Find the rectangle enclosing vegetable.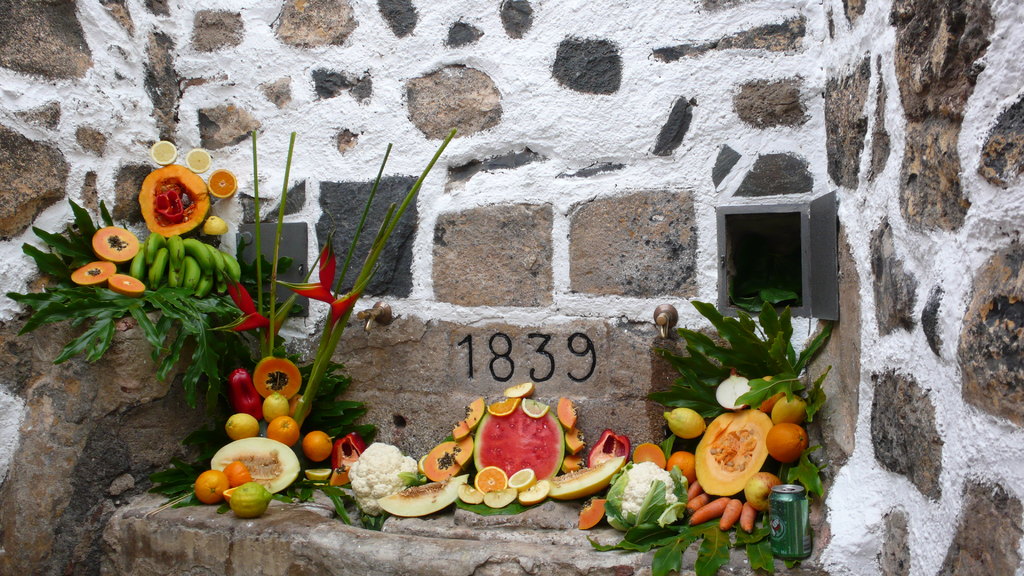
region(139, 160, 210, 239).
